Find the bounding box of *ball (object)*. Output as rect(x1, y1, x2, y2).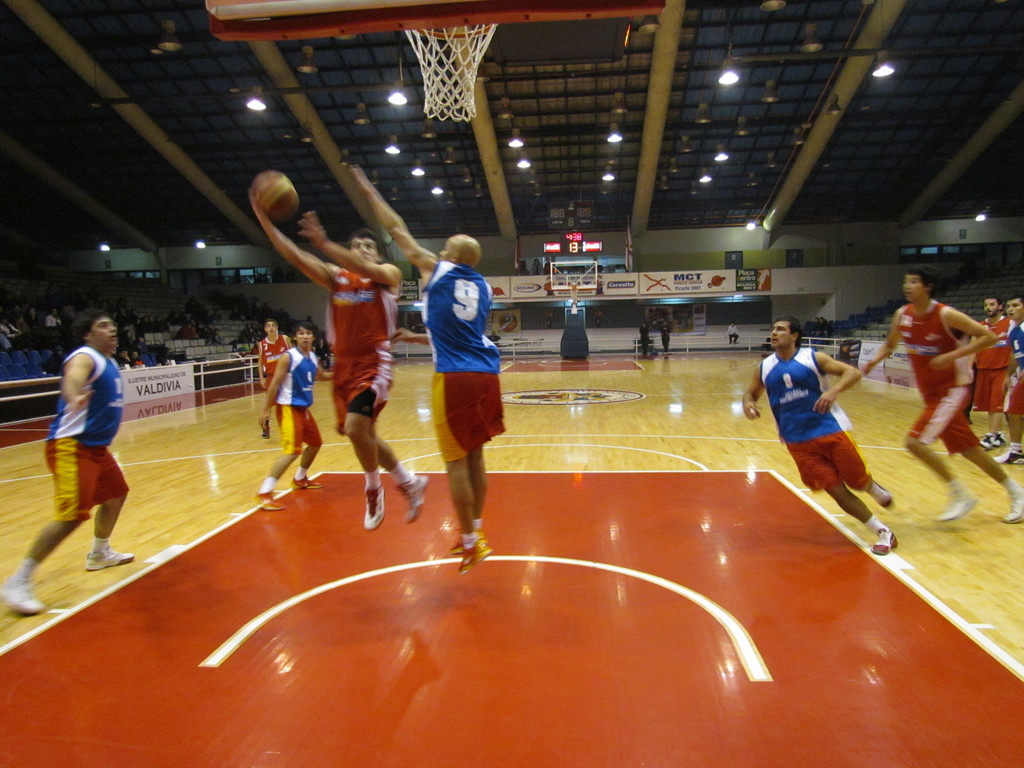
rect(251, 170, 294, 216).
